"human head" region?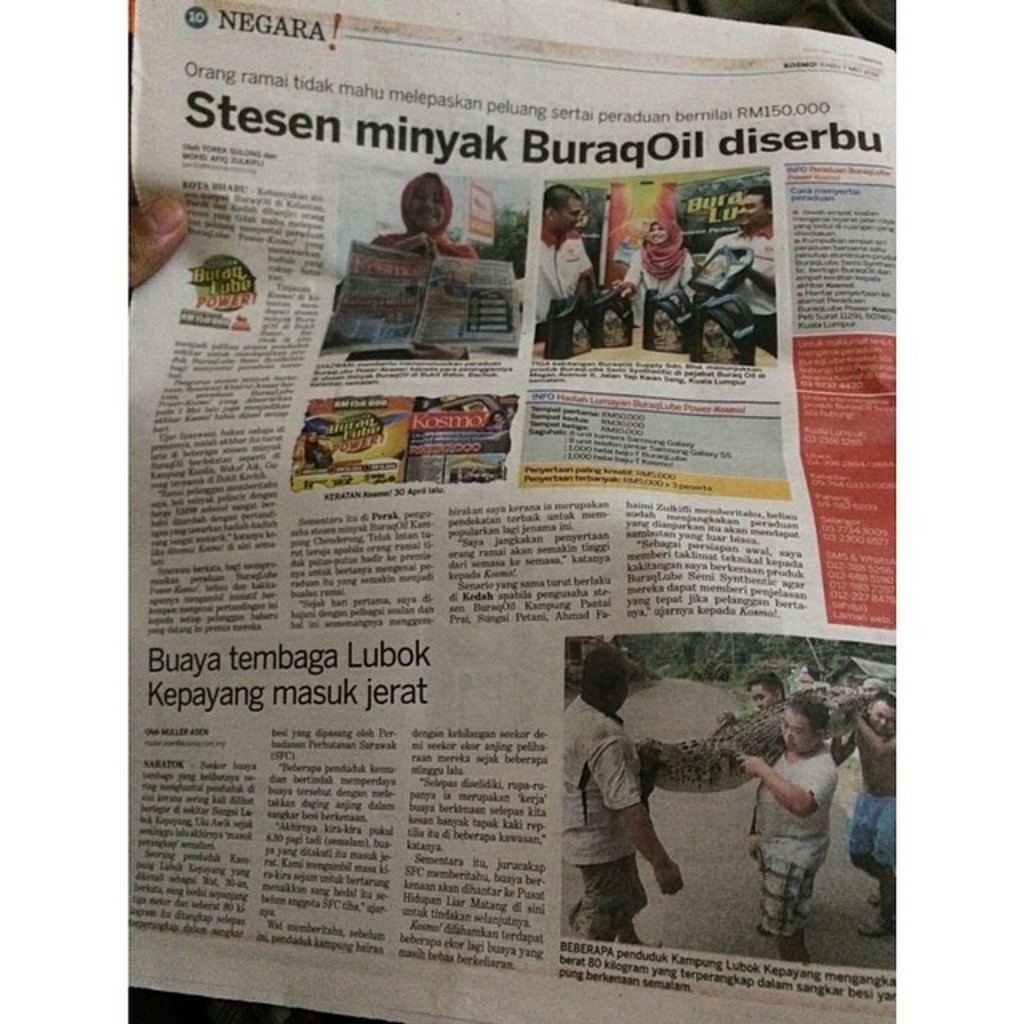
bbox=[776, 702, 830, 754]
